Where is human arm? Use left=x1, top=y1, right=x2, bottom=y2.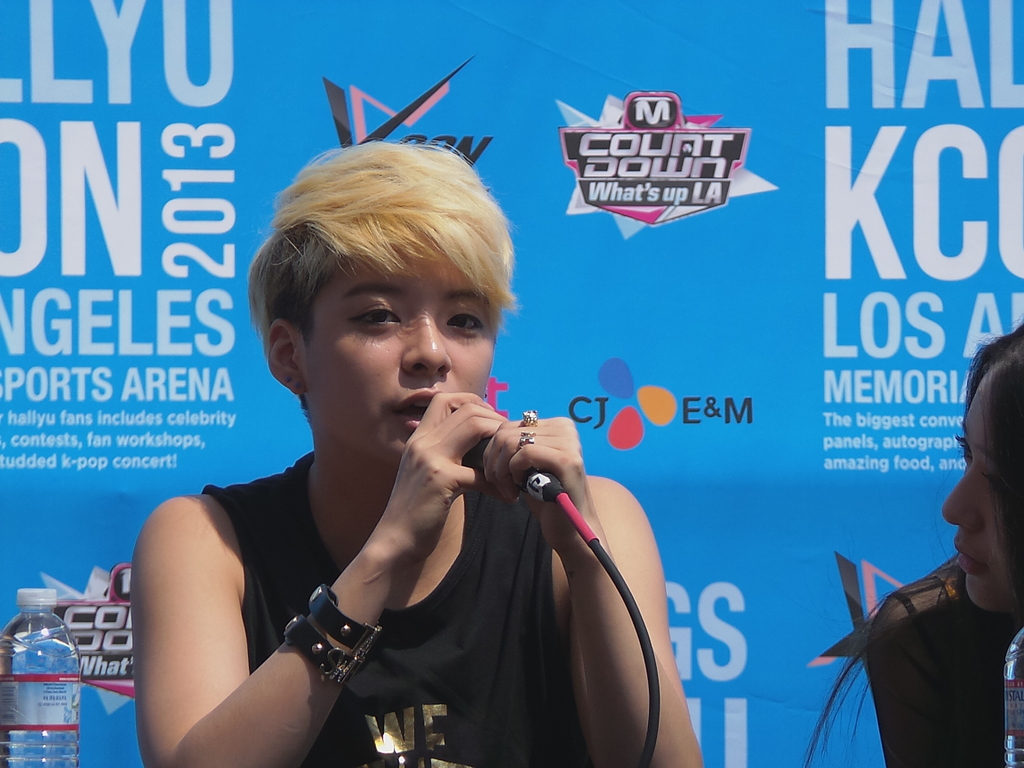
left=477, top=414, right=700, bottom=767.
